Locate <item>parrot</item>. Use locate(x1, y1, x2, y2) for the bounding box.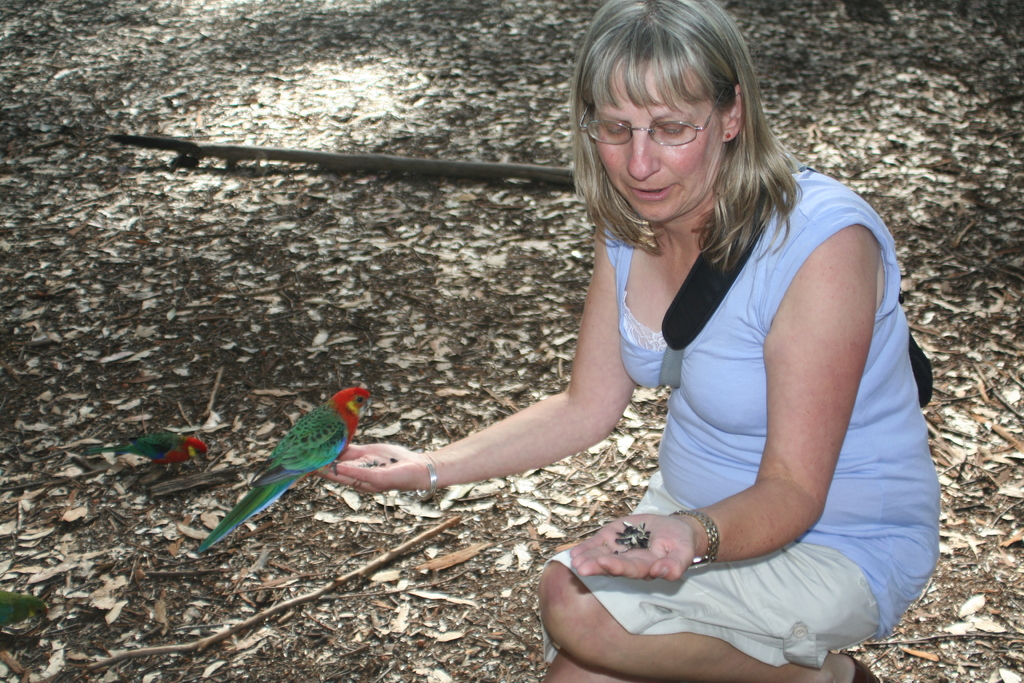
locate(71, 420, 212, 470).
